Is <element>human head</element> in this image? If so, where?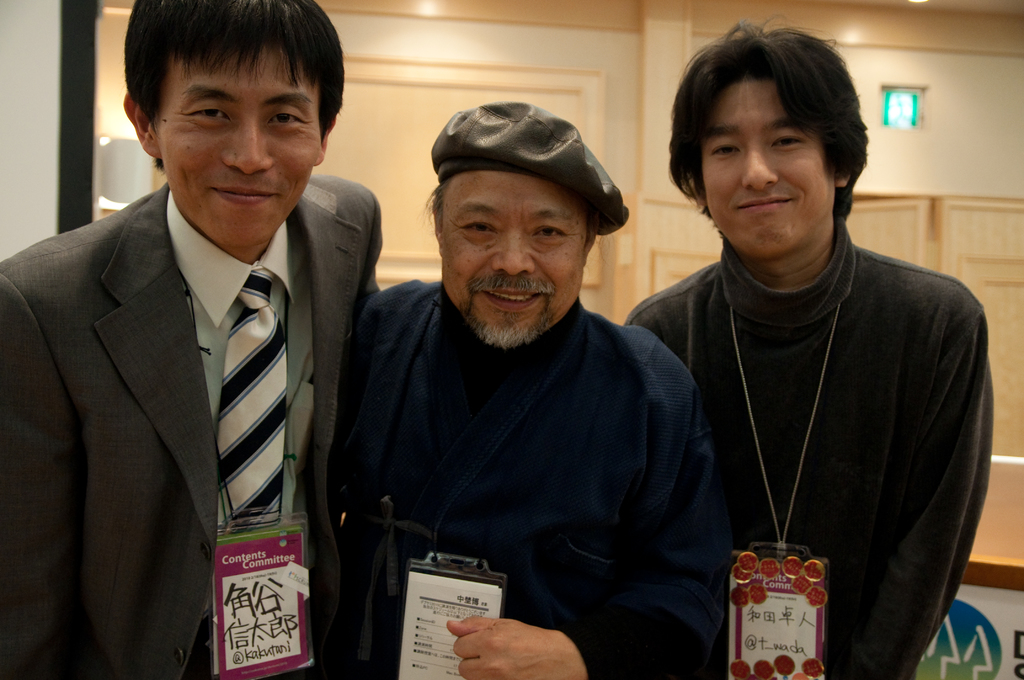
Yes, at 431, 99, 601, 356.
